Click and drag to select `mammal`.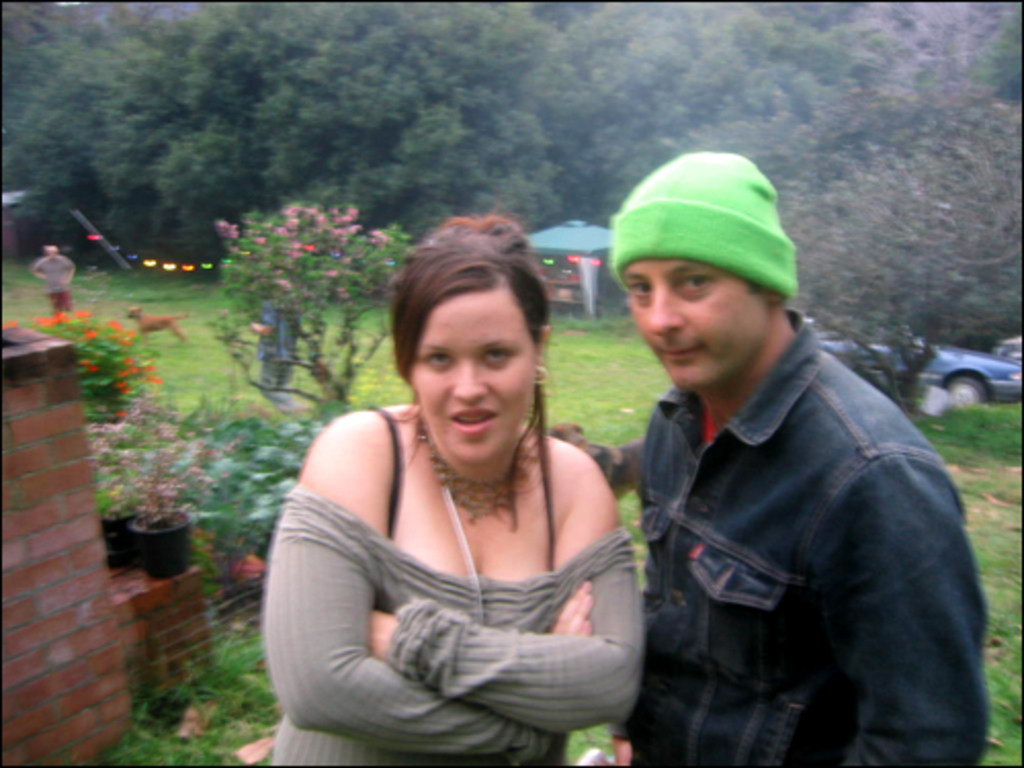
Selection: <region>35, 238, 76, 338</region>.
